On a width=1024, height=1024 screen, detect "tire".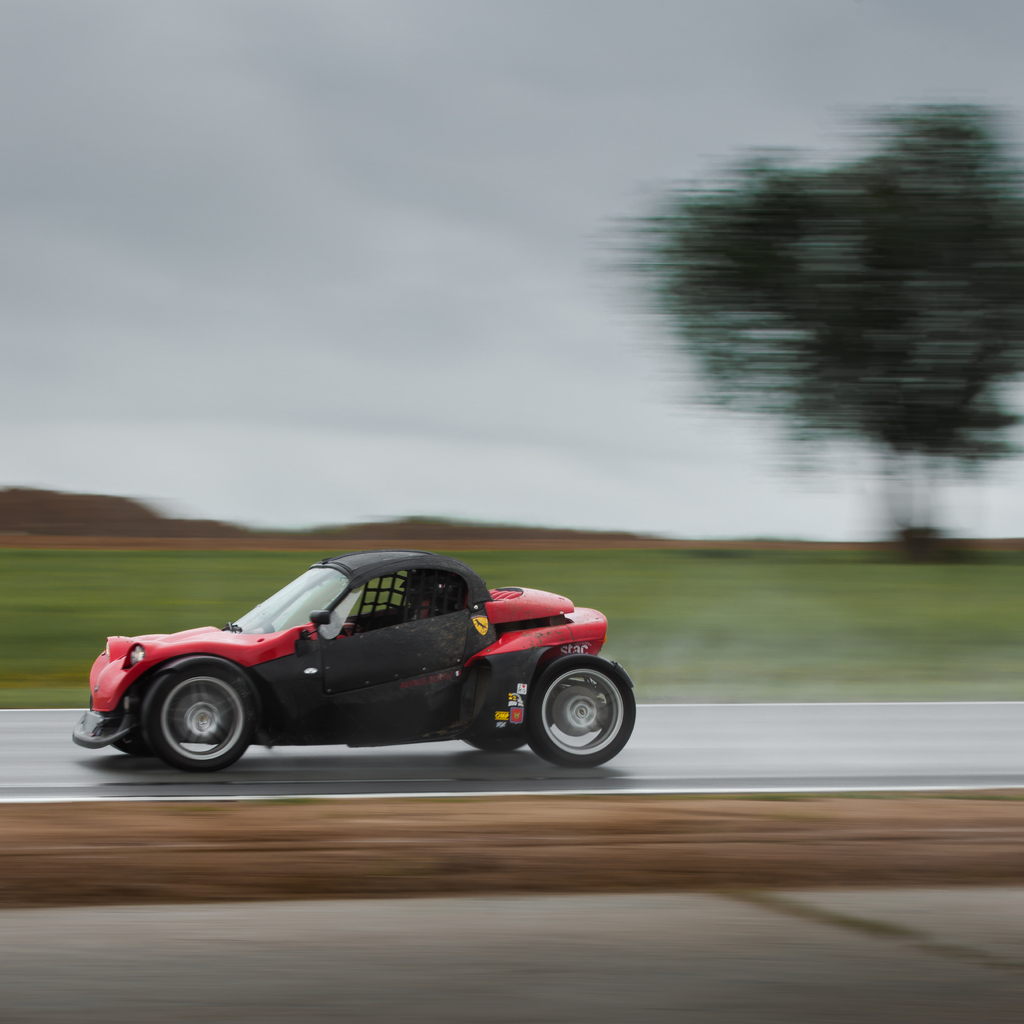
bbox(515, 665, 627, 781).
